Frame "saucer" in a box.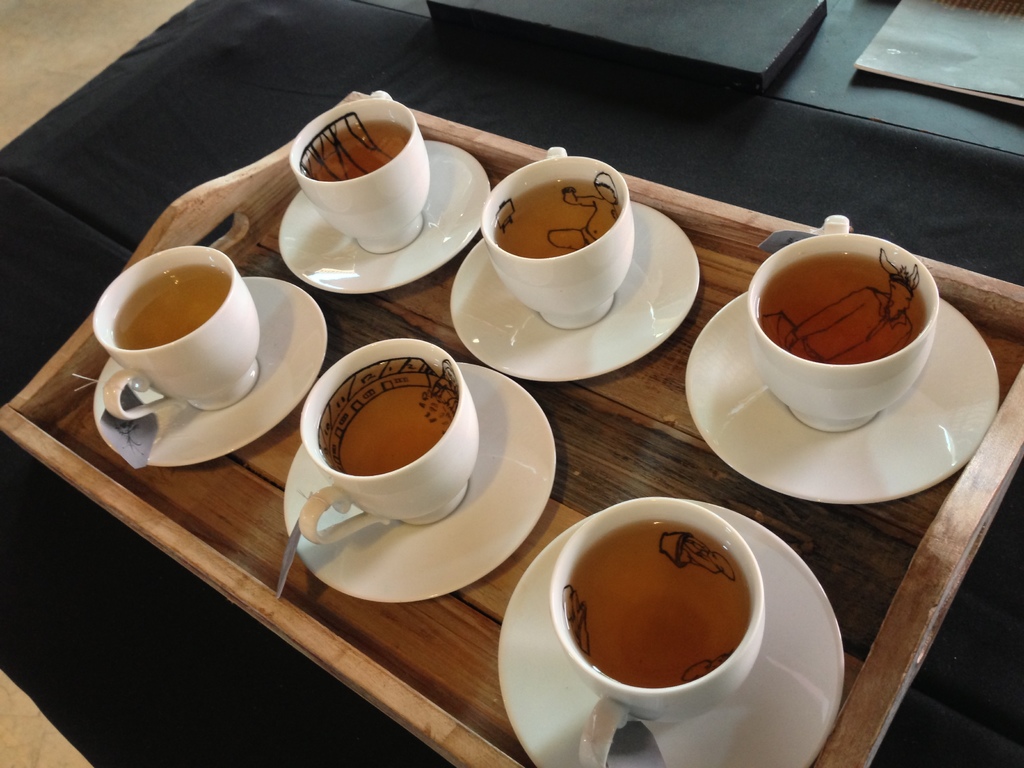
93, 274, 328, 465.
